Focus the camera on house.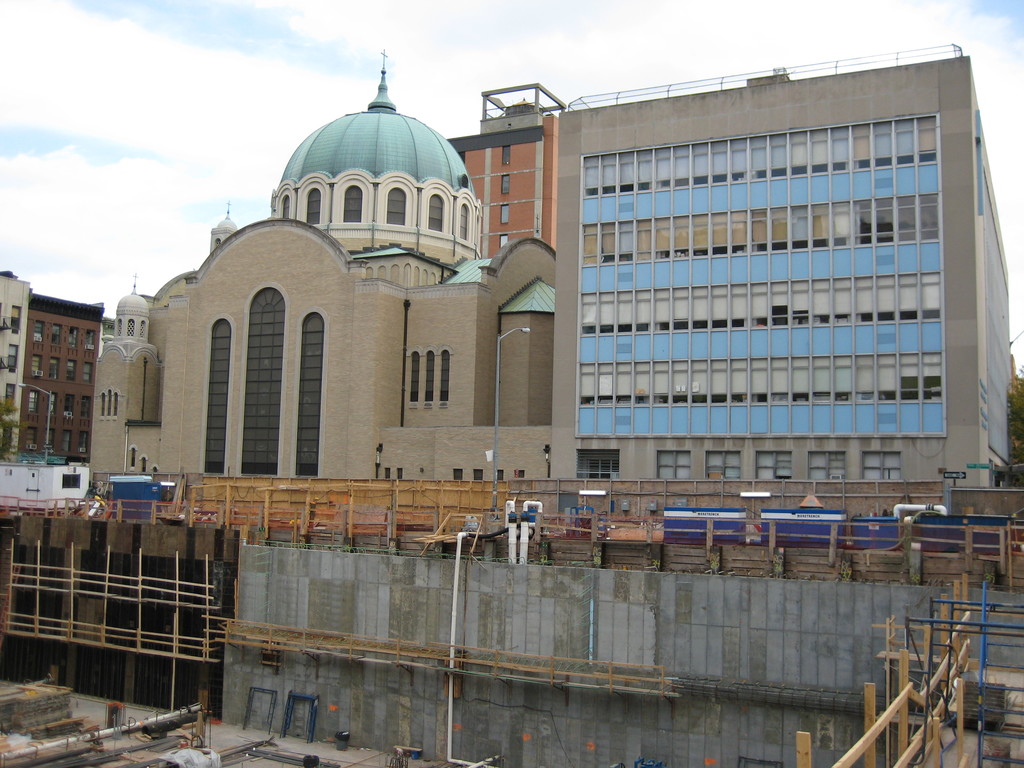
Focus region: x1=546 y1=64 x2=1011 y2=484.
